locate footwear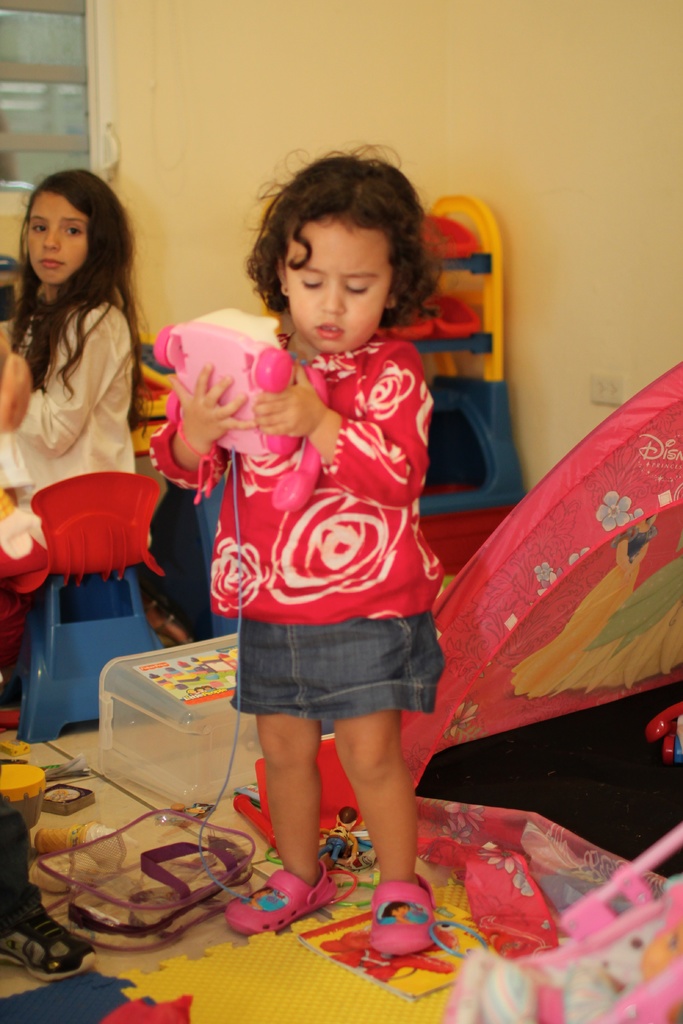
<region>363, 865, 428, 953</region>
